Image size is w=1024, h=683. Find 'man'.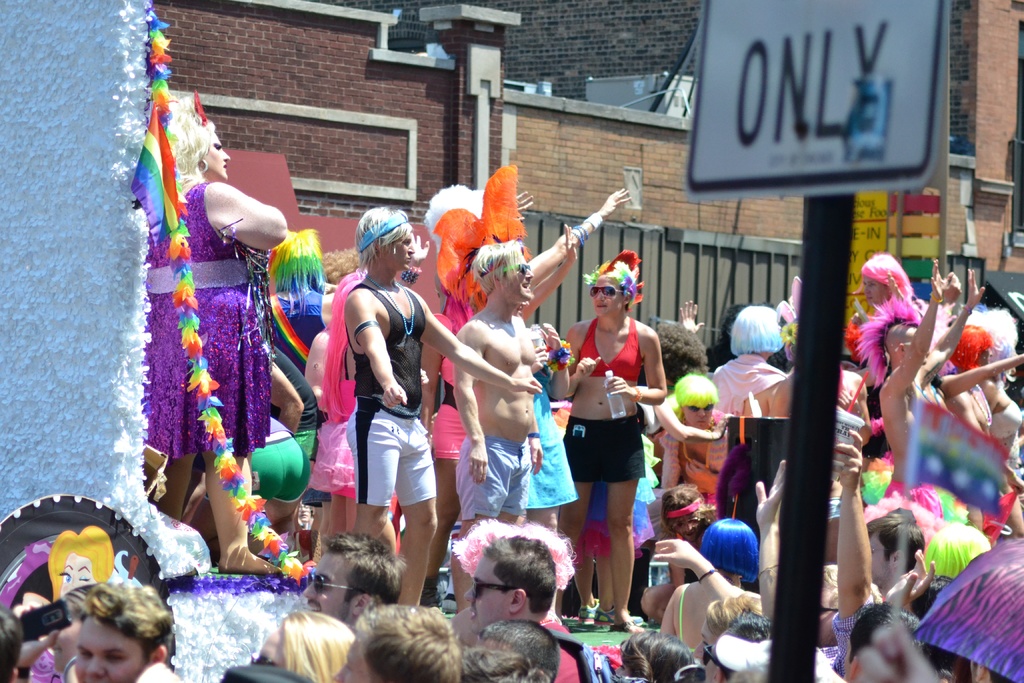
box=[701, 608, 776, 682].
